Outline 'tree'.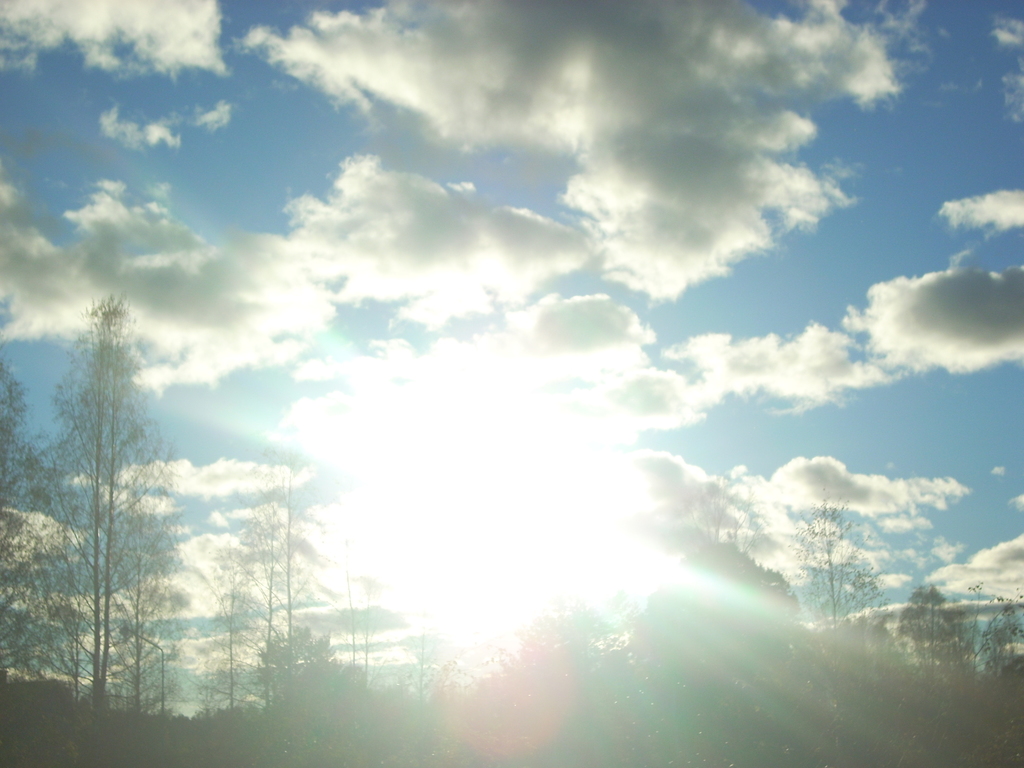
Outline: bbox=[788, 503, 880, 687].
